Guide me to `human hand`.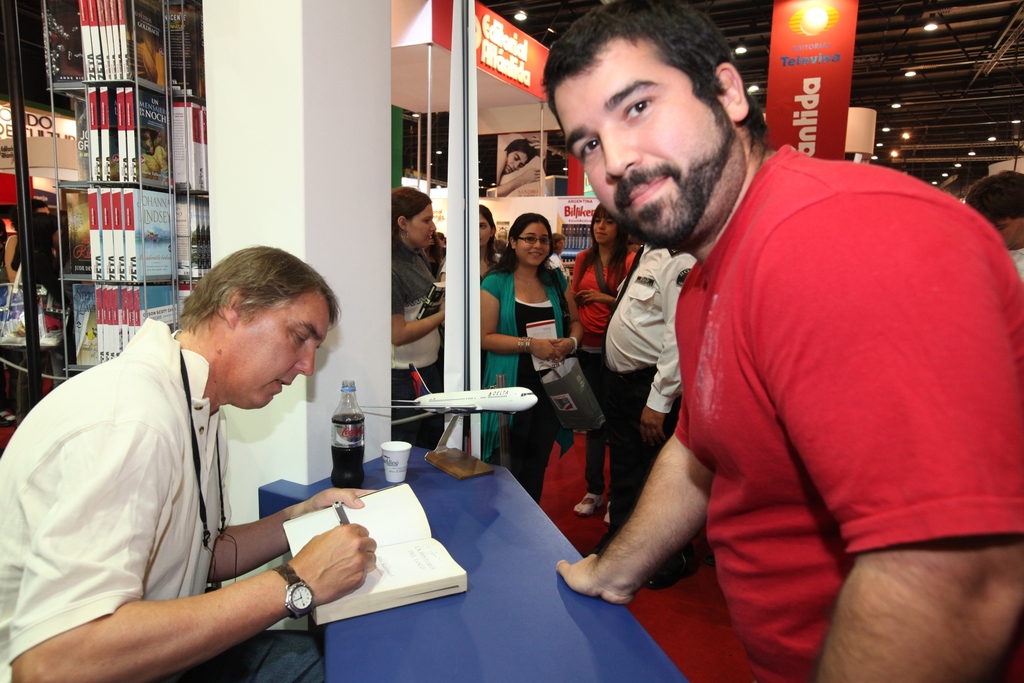
Guidance: bbox=[574, 290, 610, 306].
